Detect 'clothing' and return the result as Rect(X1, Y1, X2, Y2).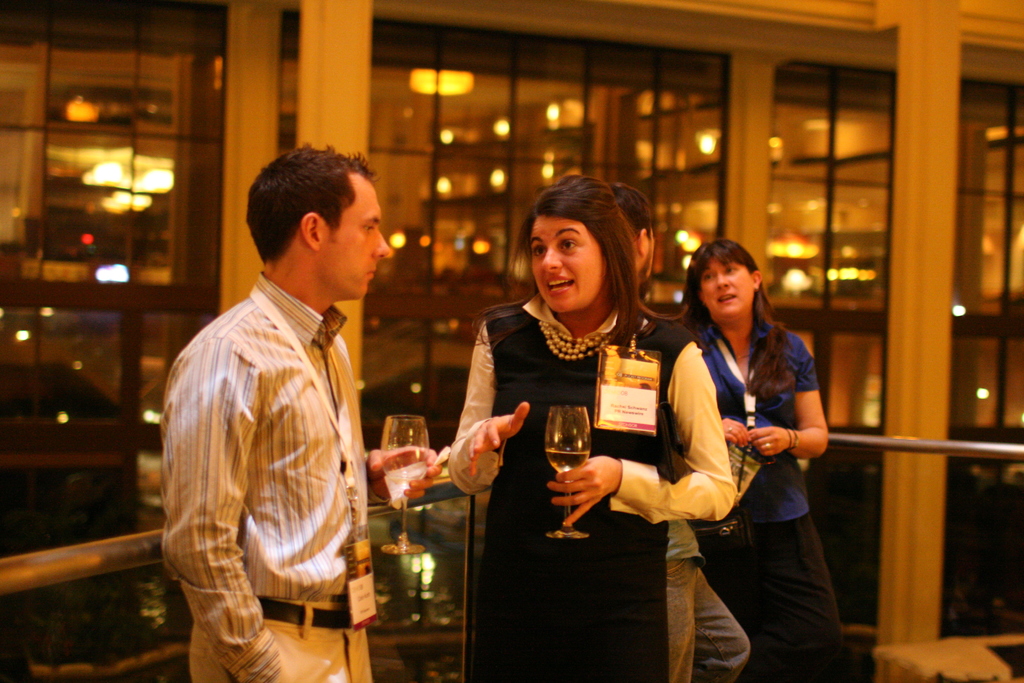
Rect(149, 226, 404, 660).
